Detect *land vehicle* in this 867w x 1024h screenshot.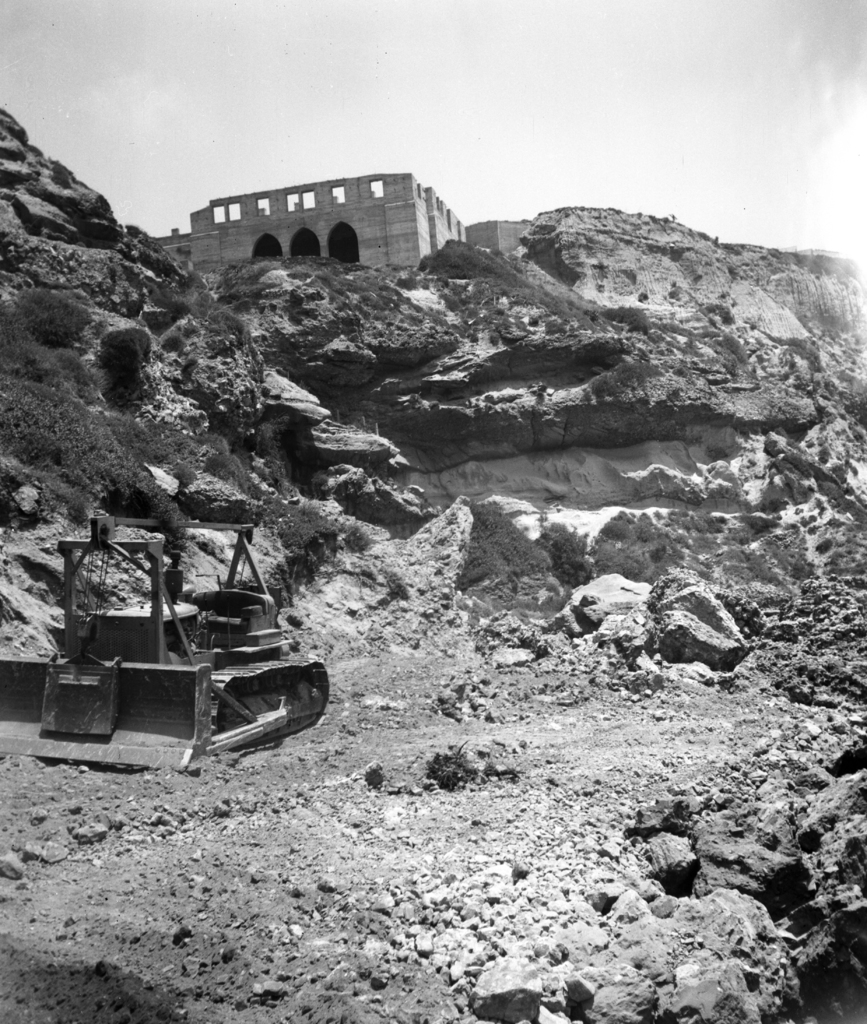
Detection: select_region(19, 504, 340, 764).
